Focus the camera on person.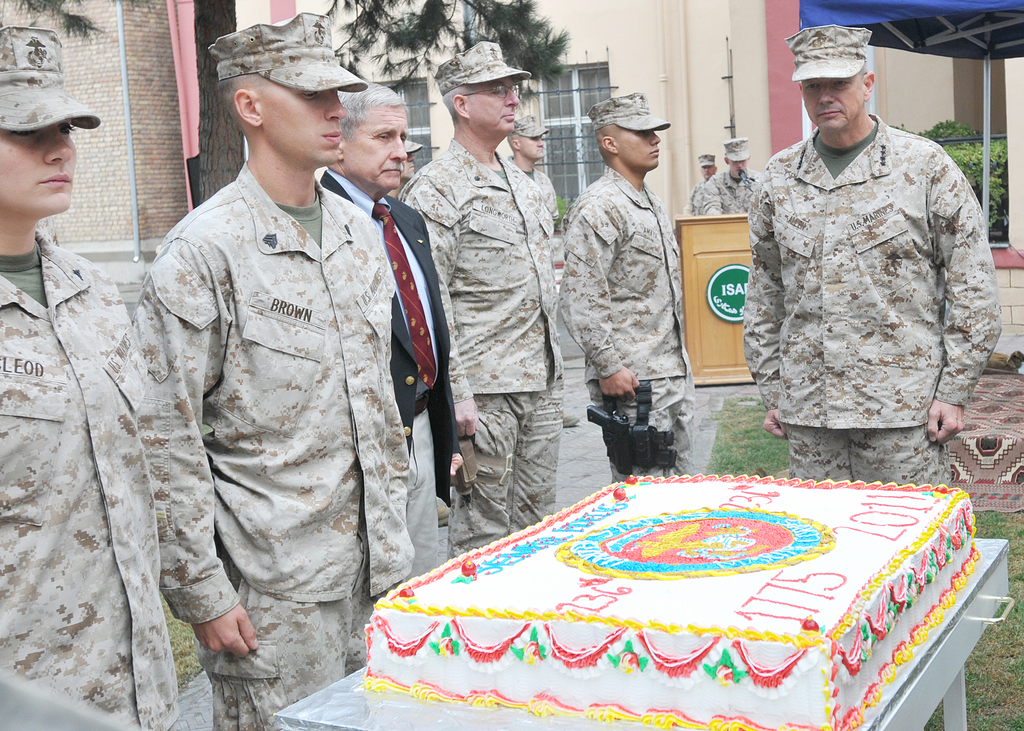
Focus region: select_region(555, 94, 689, 477).
